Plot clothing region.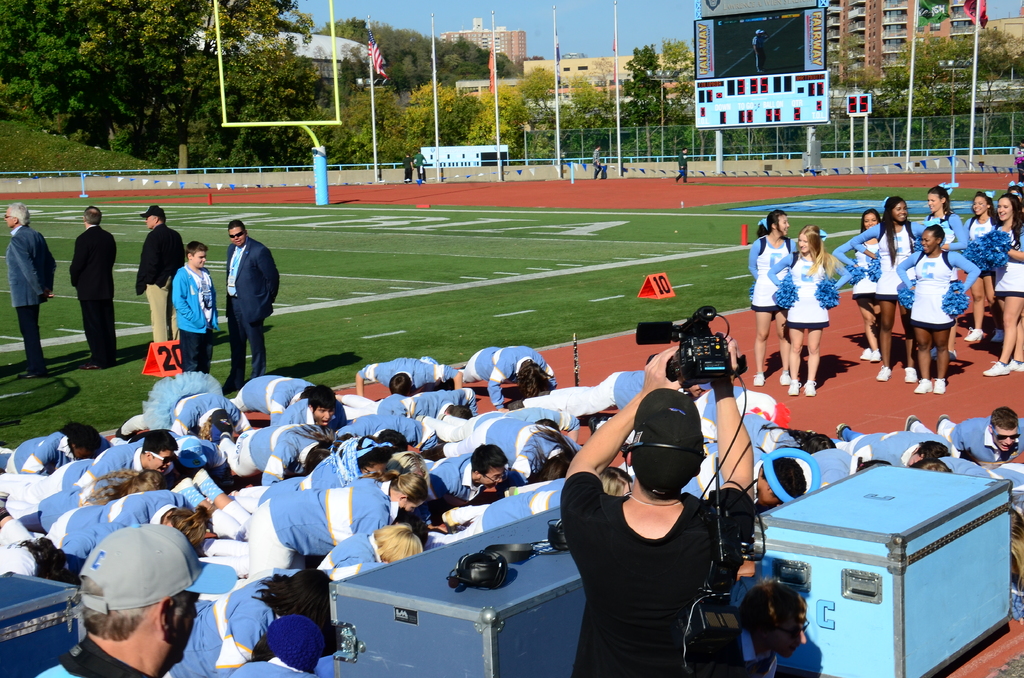
Plotted at detection(425, 478, 568, 552).
